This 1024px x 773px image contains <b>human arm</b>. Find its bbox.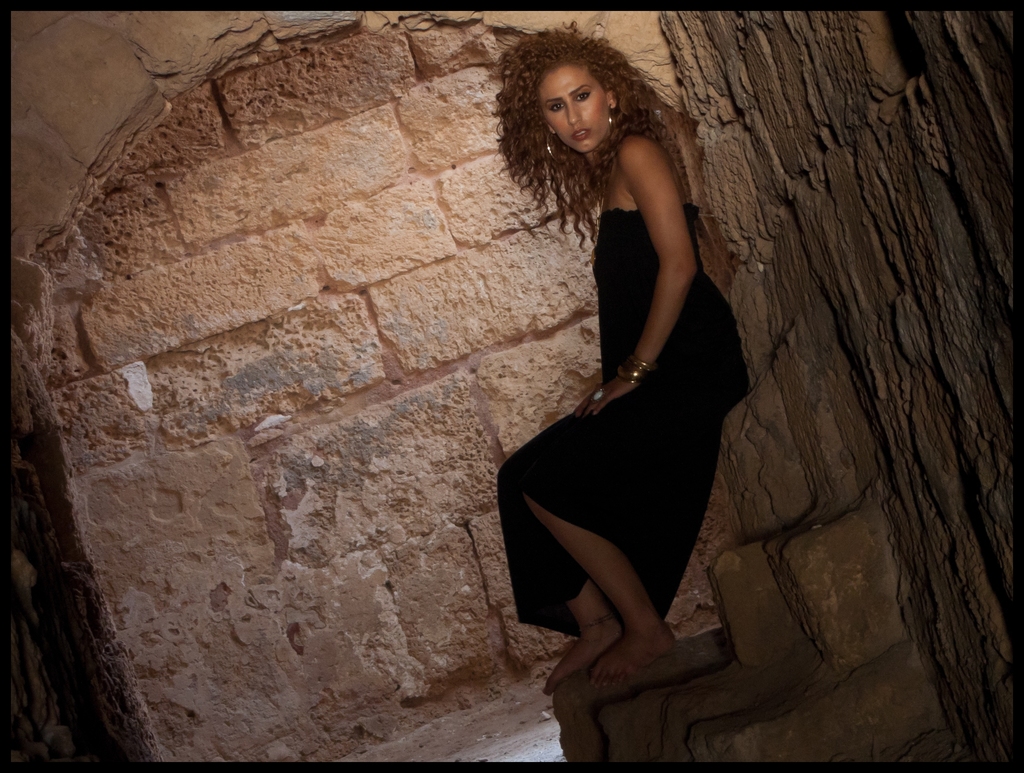
(603,97,707,440).
